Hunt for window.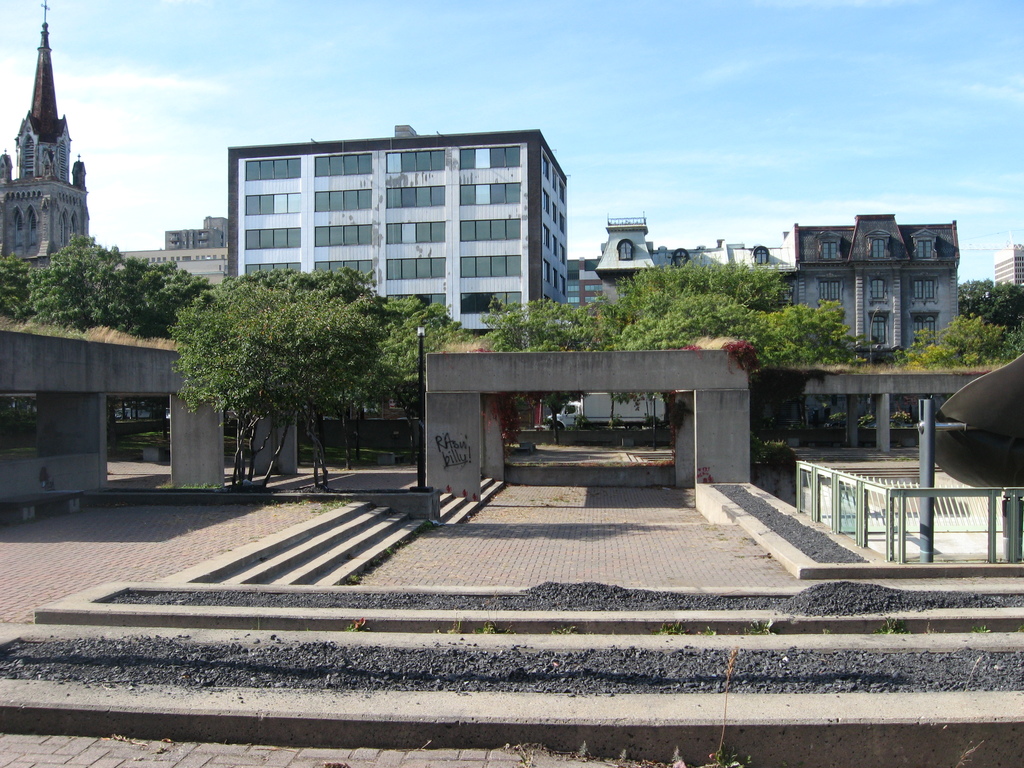
Hunted down at (left=243, top=262, right=301, bottom=282).
